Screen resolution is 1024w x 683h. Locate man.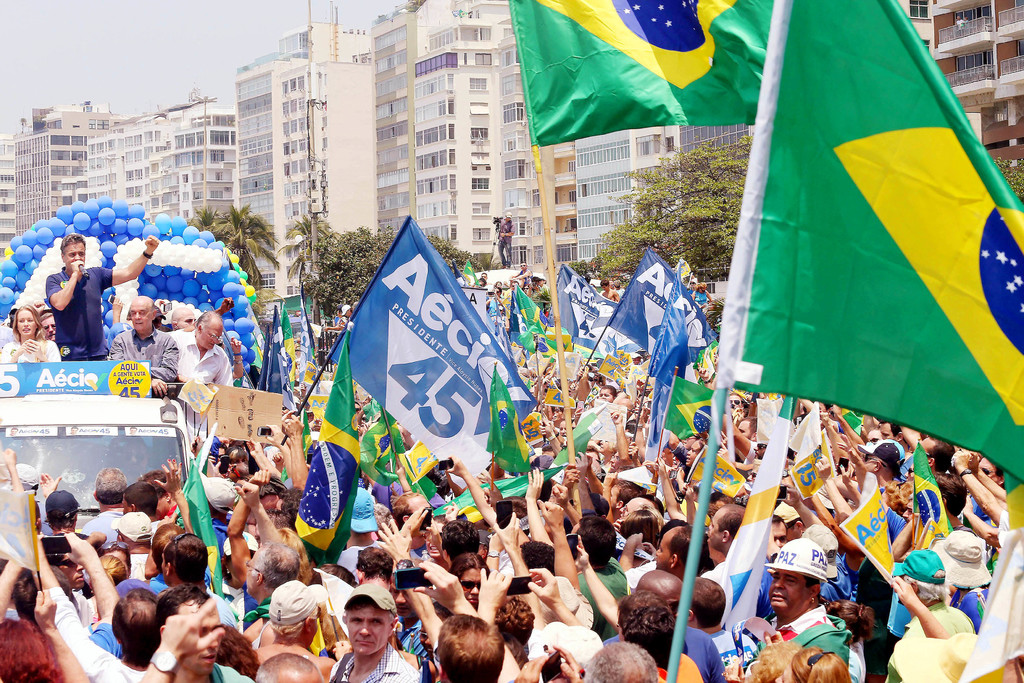
crop(164, 313, 237, 384).
